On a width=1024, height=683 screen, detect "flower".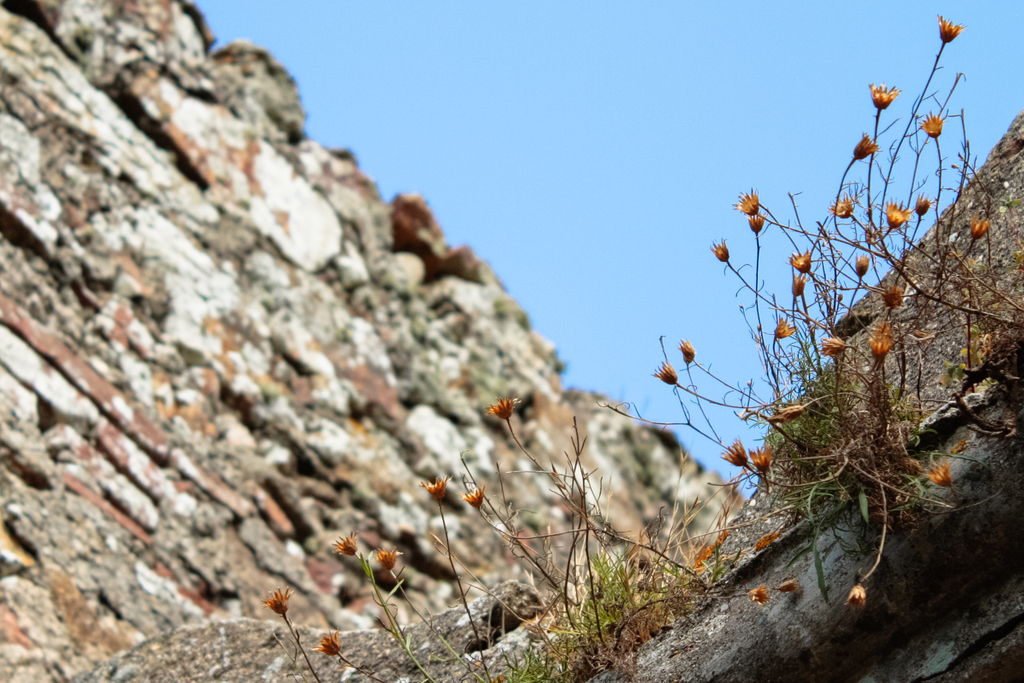
bbox=[915, 192, 934, 213].
